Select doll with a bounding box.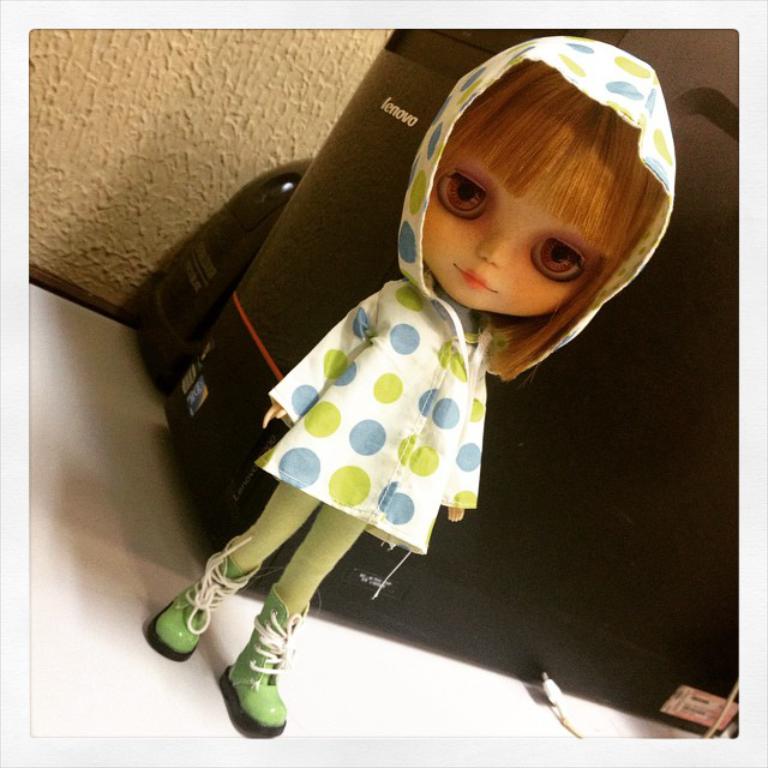
(x1=149, y1=40, x2=678, y2=749).
